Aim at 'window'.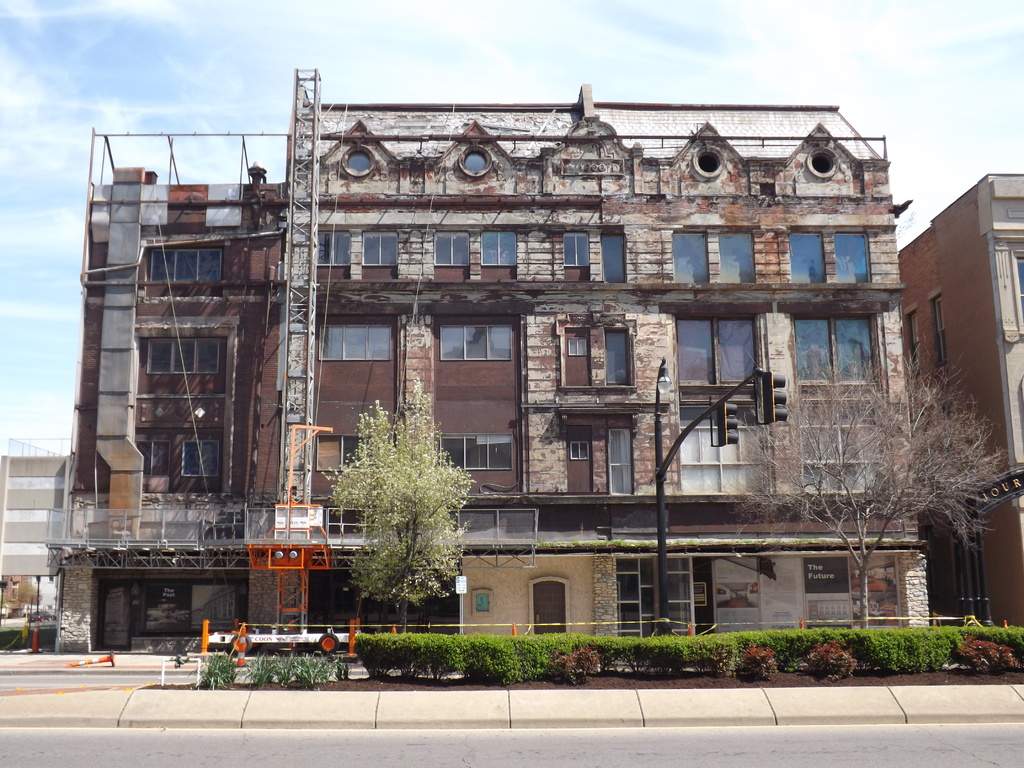
Aimed at {"left": 607, "top": 426, "right": 636, "bottom": 497}.
